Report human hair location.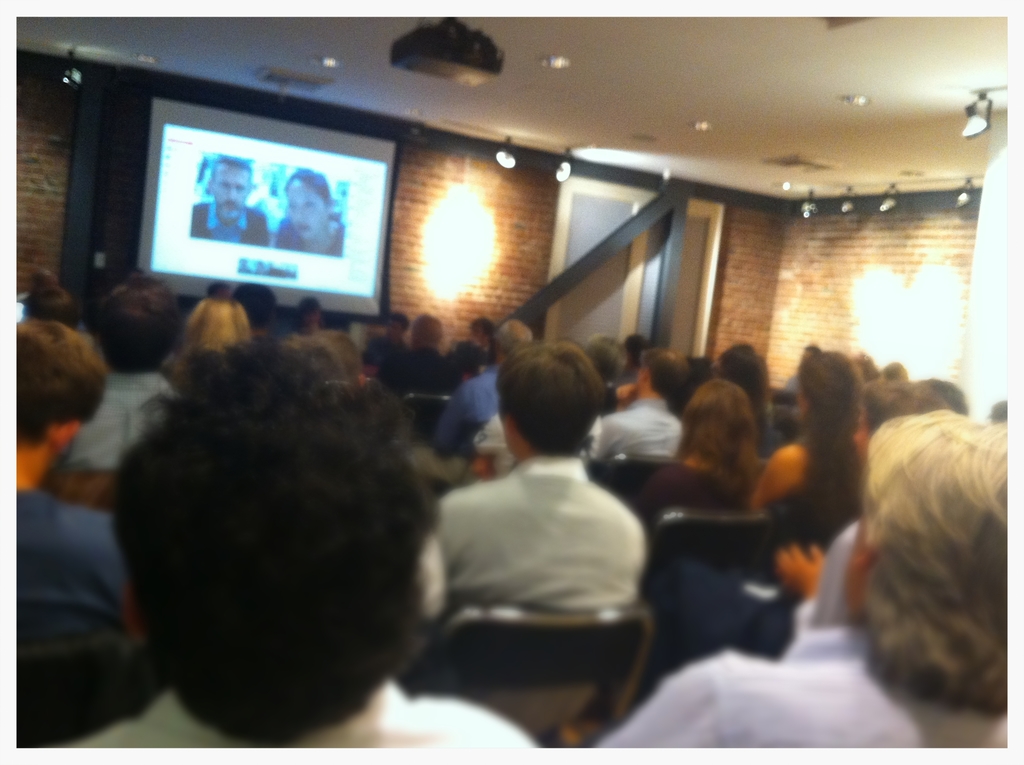
Report: 854:400:1011:723.
